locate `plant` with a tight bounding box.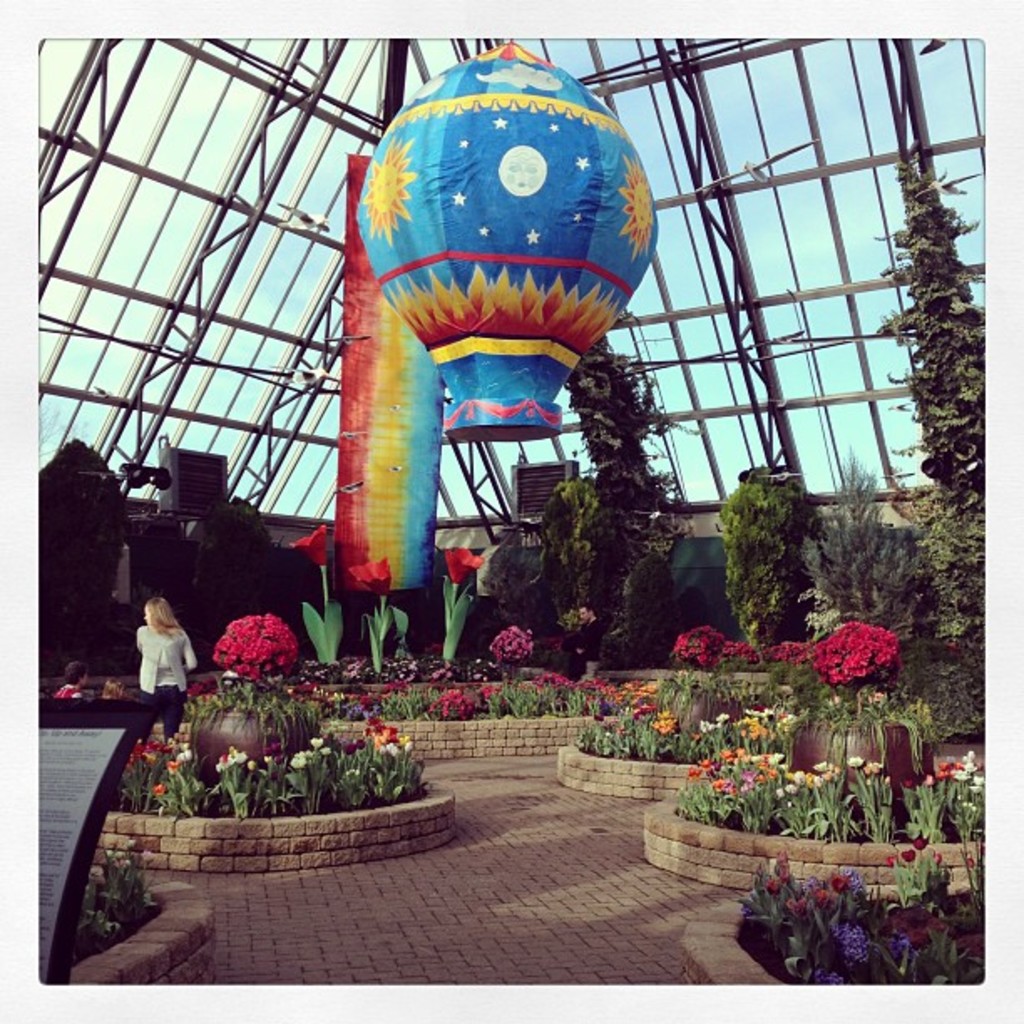
bbox(673, 612, 915, 688).
